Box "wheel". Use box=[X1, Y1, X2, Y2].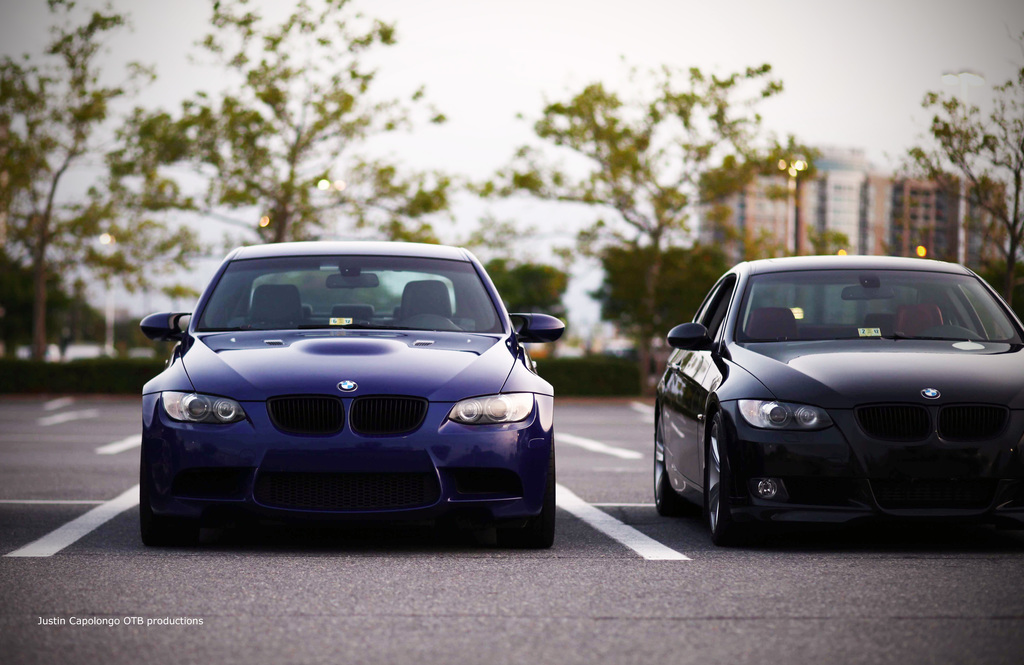
box=[699, 406, 749, 538].
